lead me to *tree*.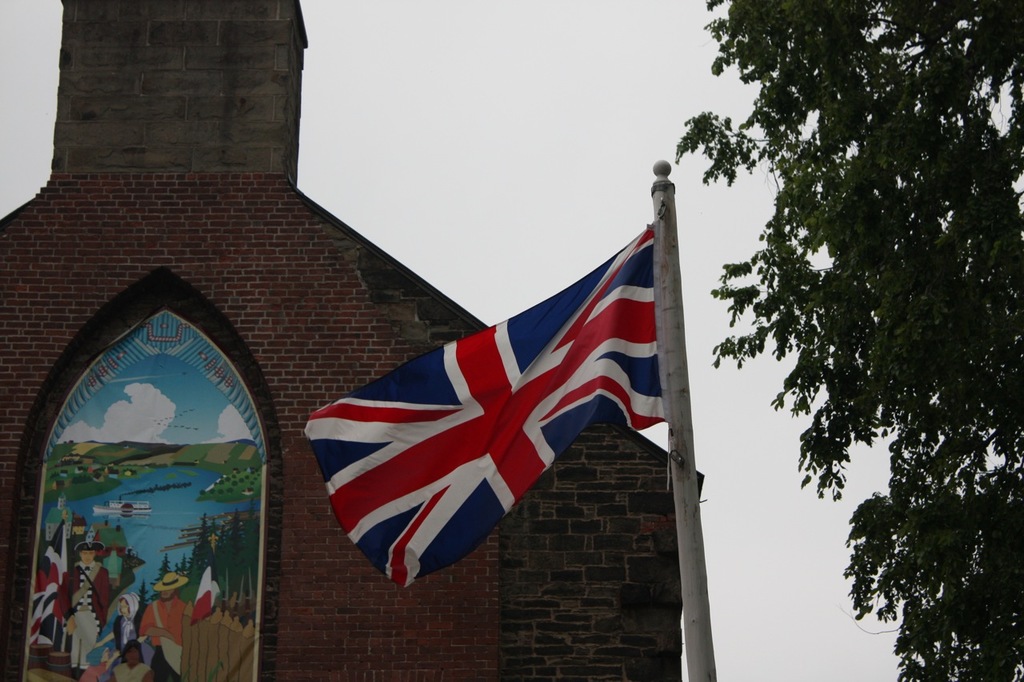
Lead to l=680, t=0, r=1022, b=681.
